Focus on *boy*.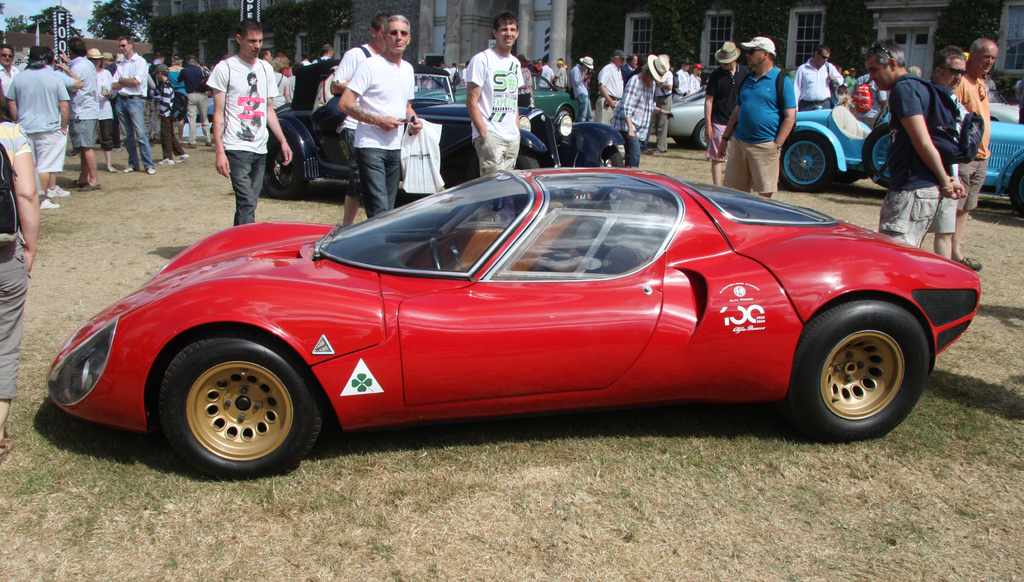
Focused at bbox=(337, 12, 424, 217).
